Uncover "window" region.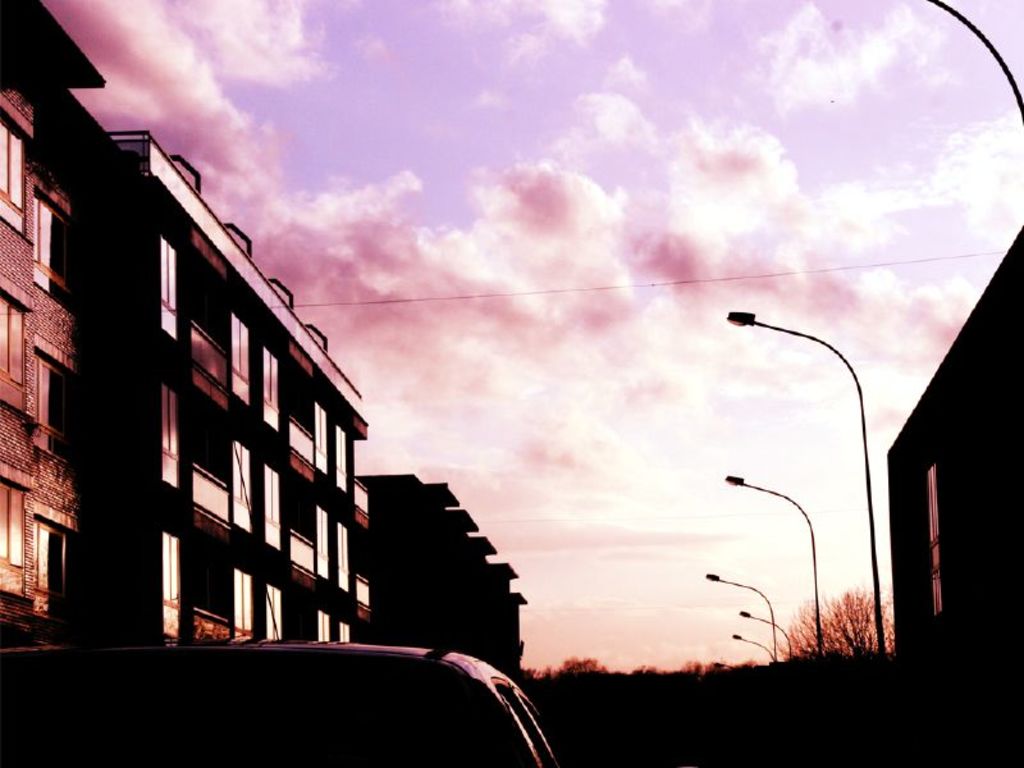
Uncovered: crop(335, 521, 356, 591).
